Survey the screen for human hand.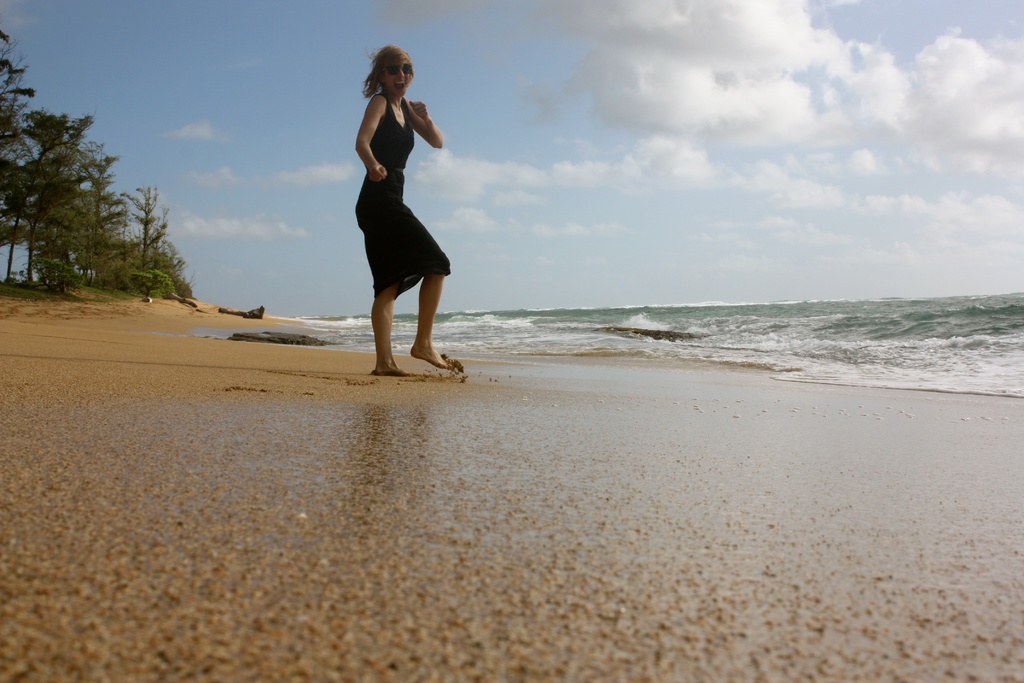
Survey found: <region>364, 161, 389, 184</region>.
